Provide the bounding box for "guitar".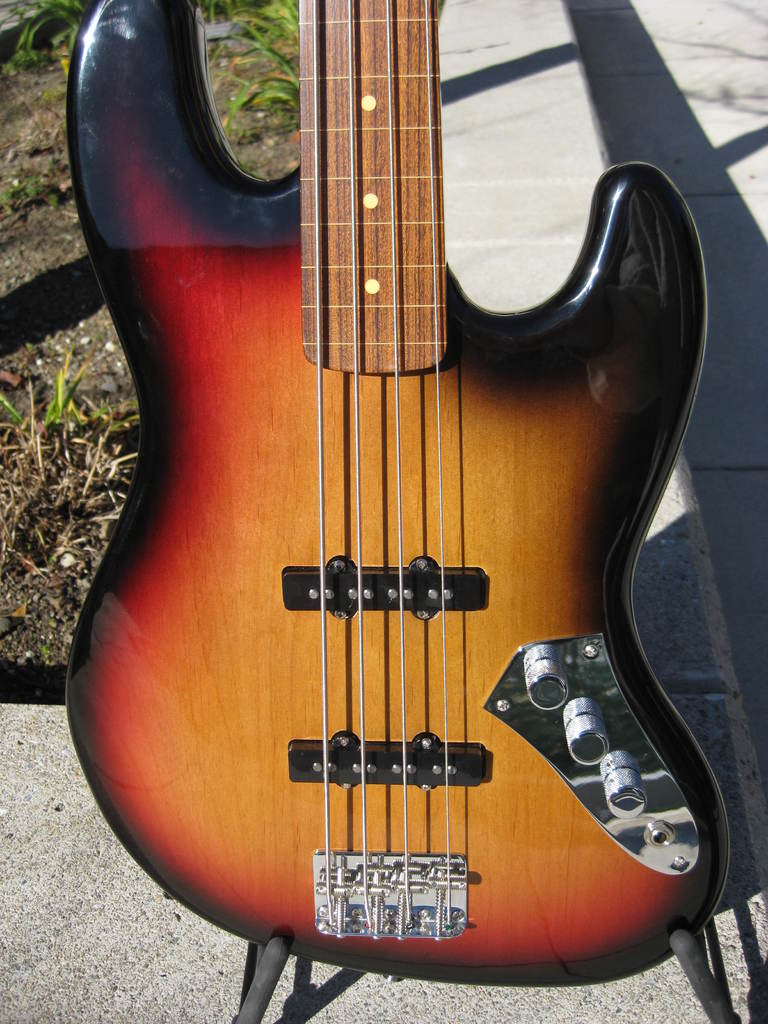
<box>54,0,744,982</box>.
